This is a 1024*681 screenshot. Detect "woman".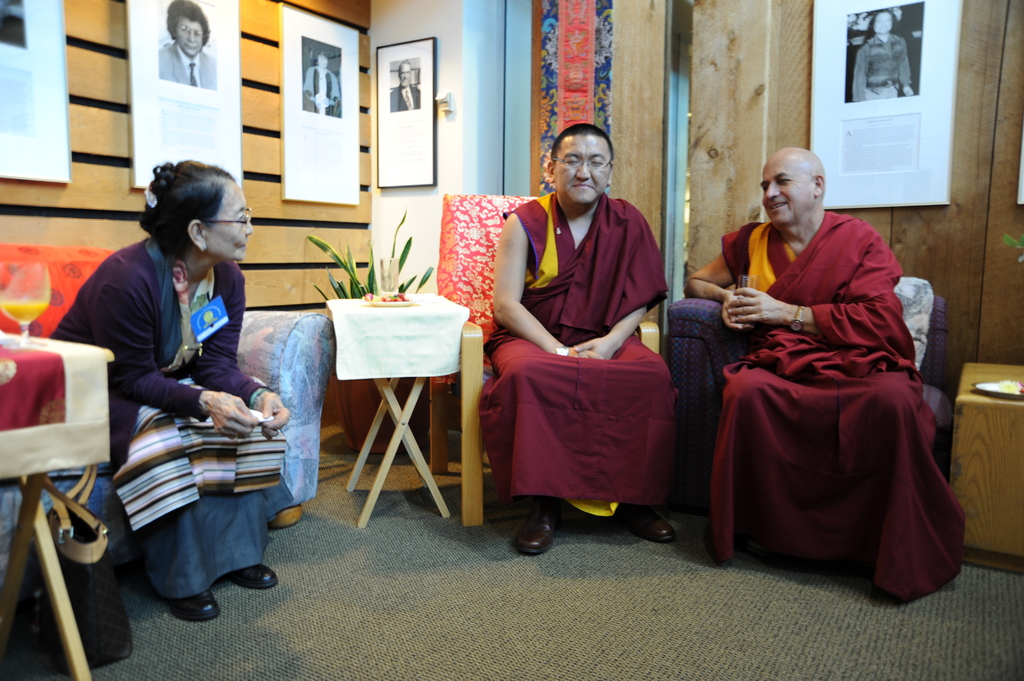
<box>58,153,276,475</box>.
